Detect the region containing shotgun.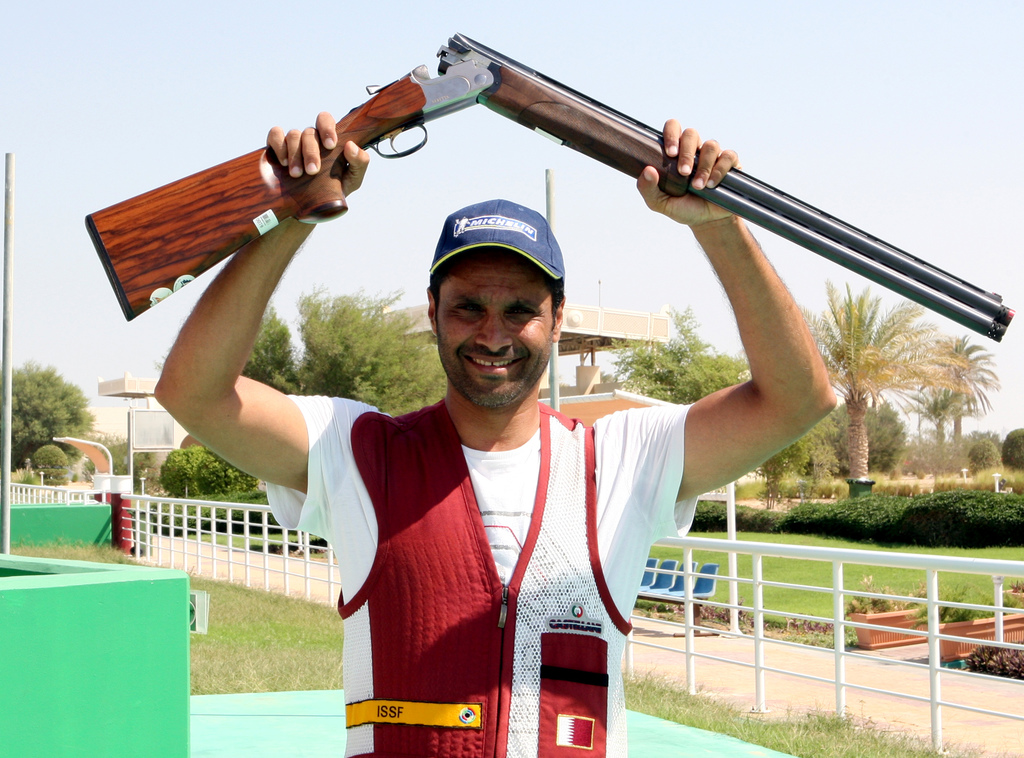
<bbox>87, 32, 1014, 320</bbox>.
